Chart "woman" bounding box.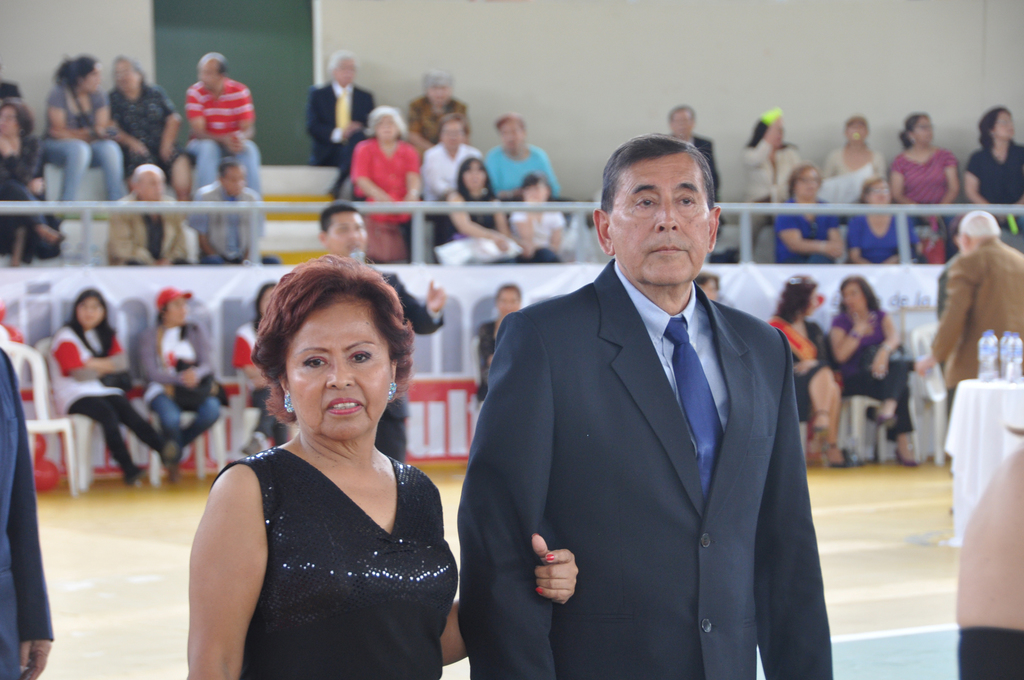
Charted: (x1=184, y1=258, x2=570, y2=679).
